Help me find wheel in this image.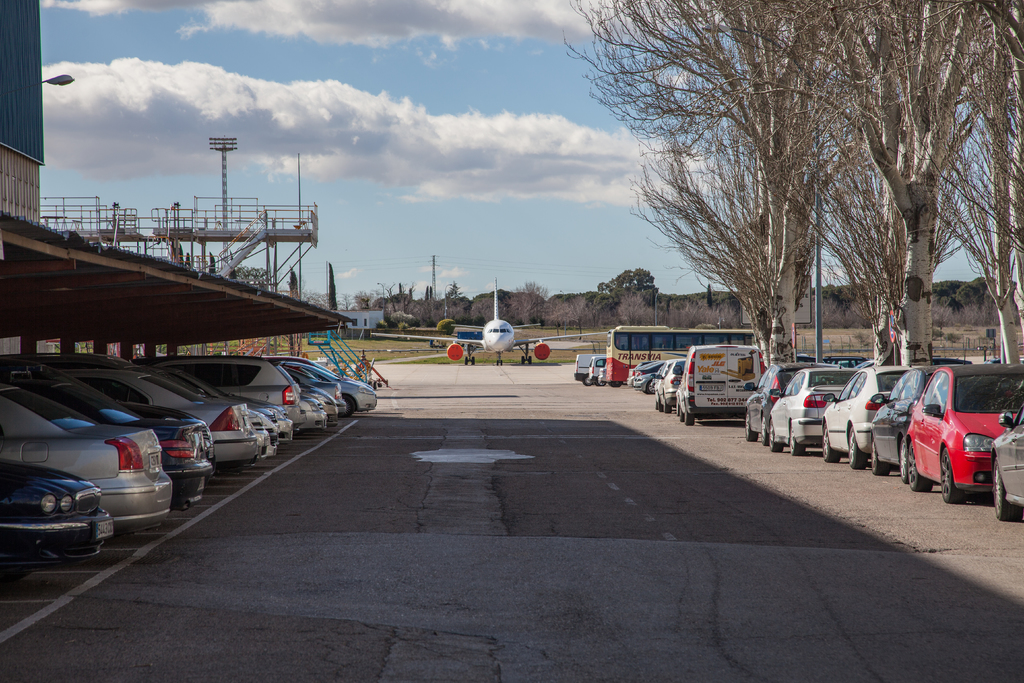
Found it: crop(938, 447, 964, 504).
